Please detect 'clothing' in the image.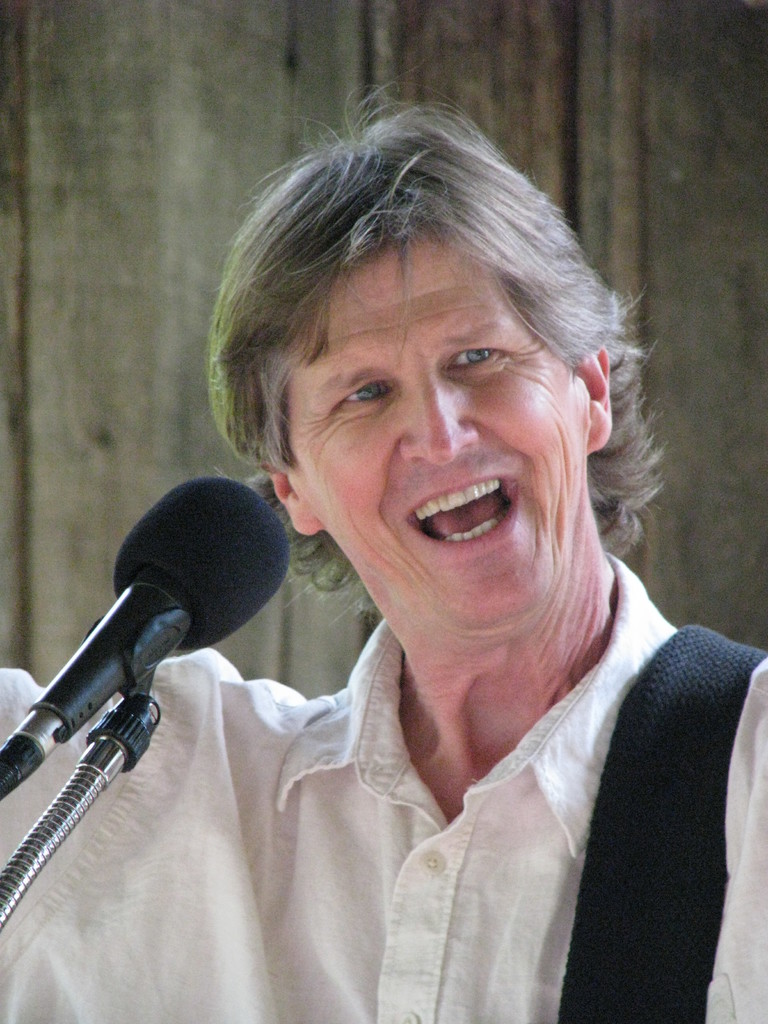
crop(82, 577, 749, 1020).
